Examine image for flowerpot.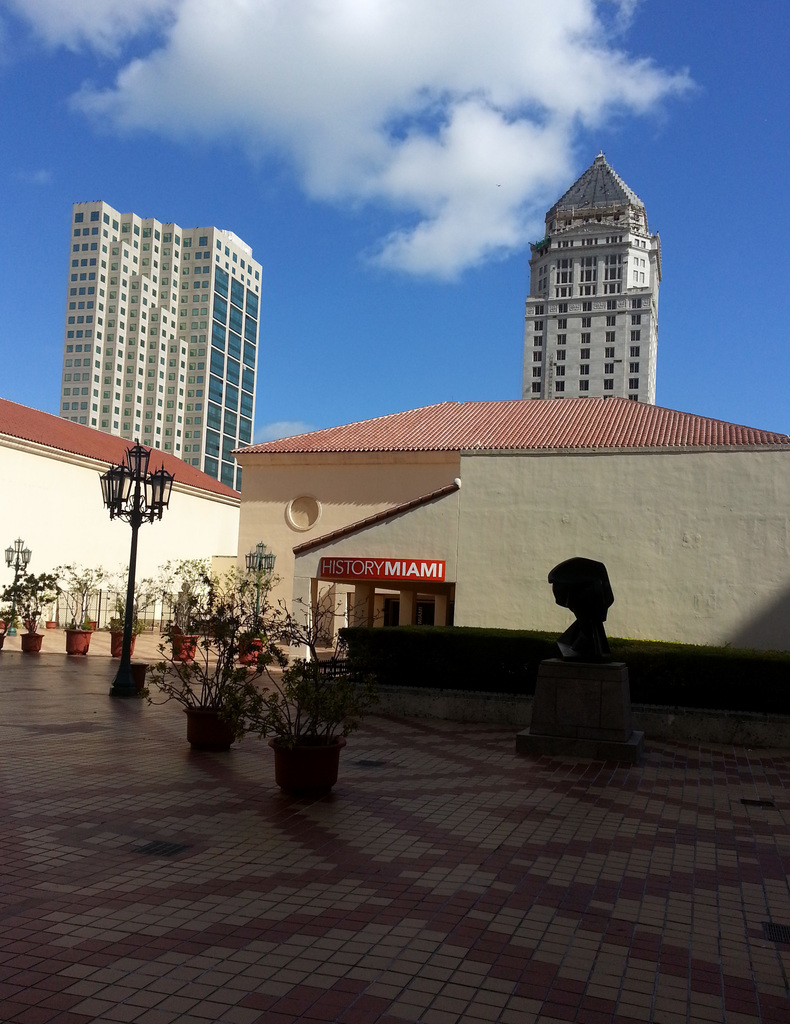
Examination result: left=179, top=700, right=242, bottom=755.
